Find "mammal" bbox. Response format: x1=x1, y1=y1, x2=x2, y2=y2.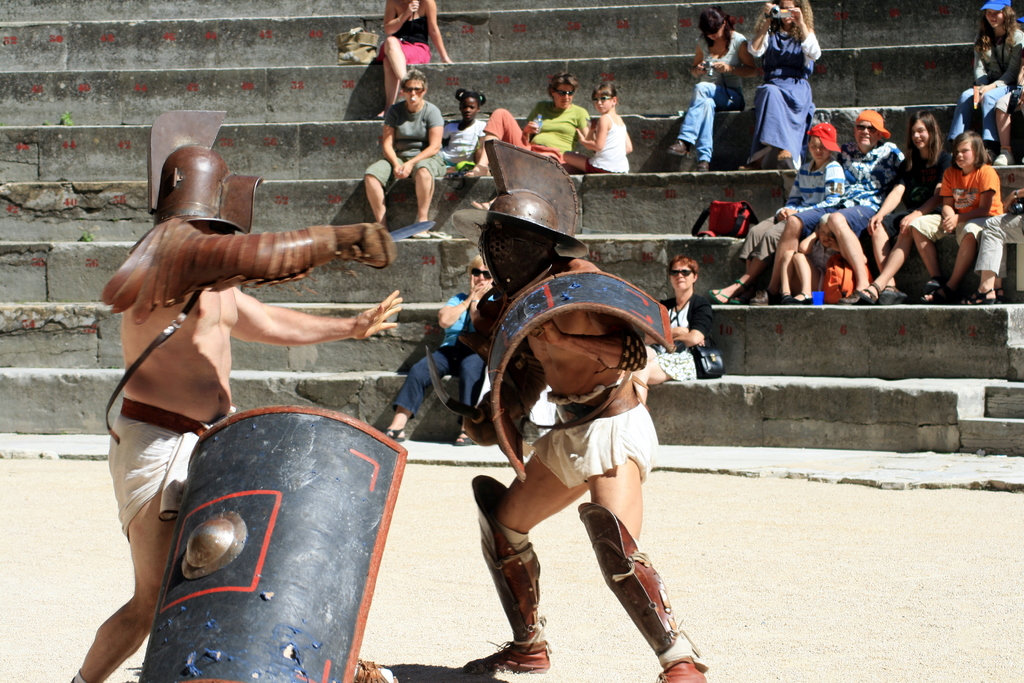
x1=364, y1=68, x2=447, y2=239.
